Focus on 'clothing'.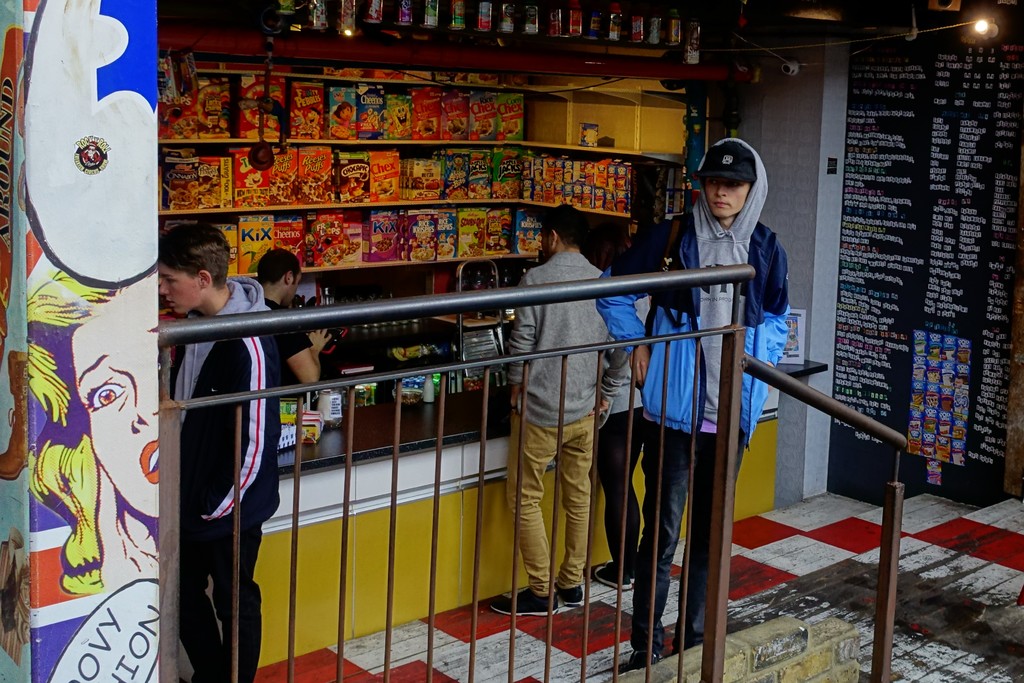
Focused at bbox=(257, 293, 312, 396).
